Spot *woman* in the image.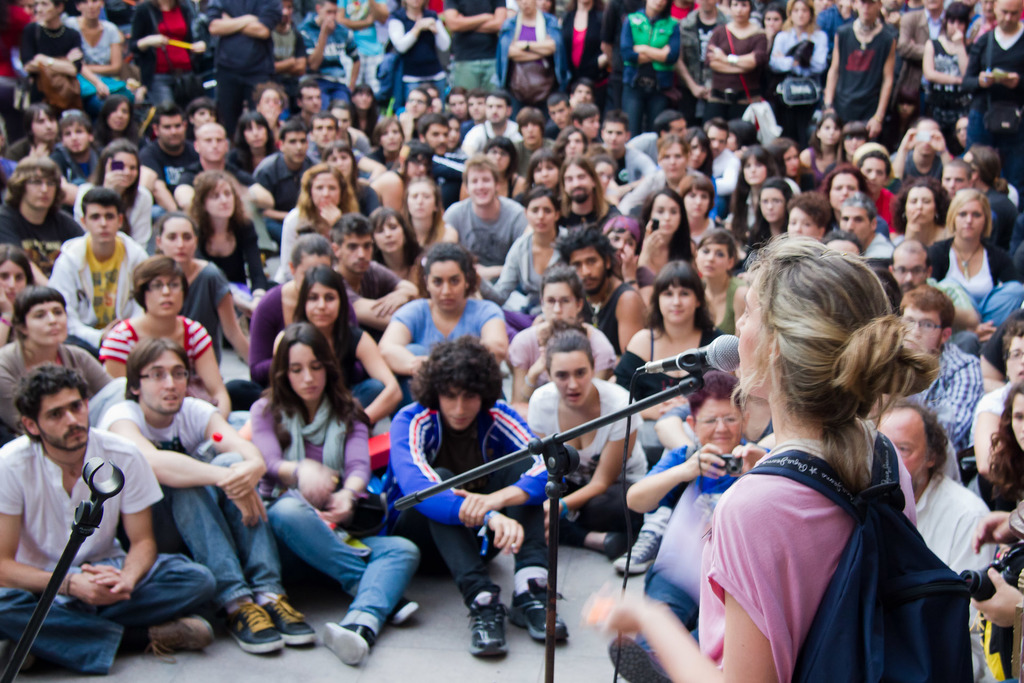
*woman* found at left=74, top=145, right=154, bottom=255.
